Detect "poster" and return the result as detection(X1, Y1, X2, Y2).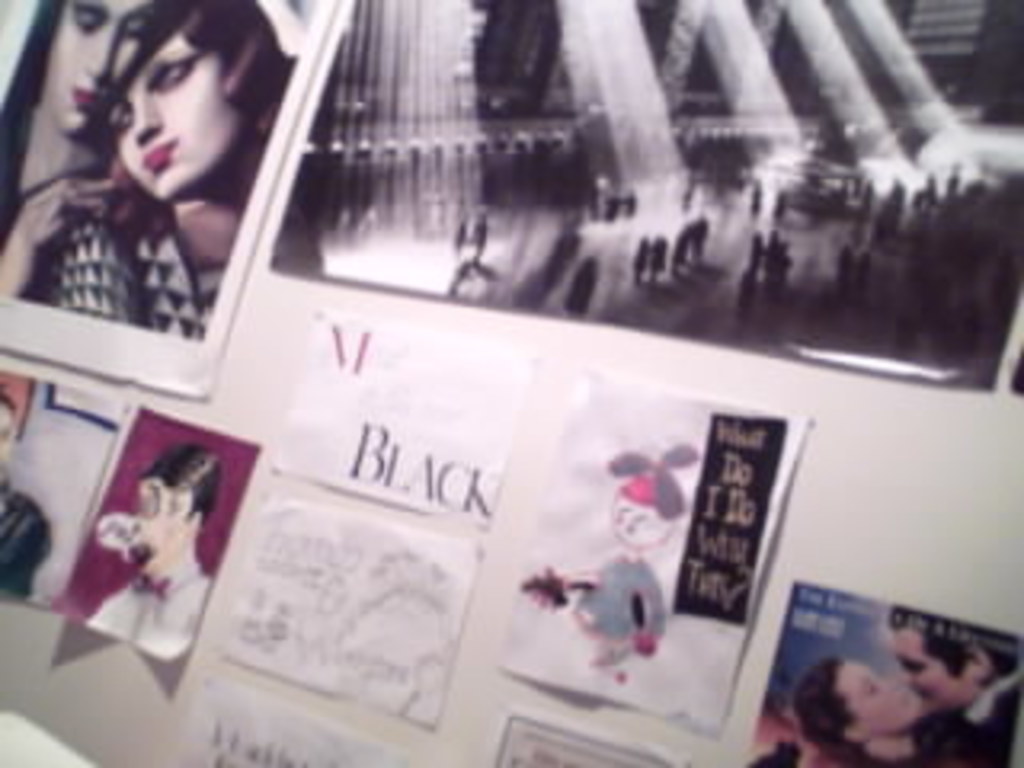
detection(272, 0, 1021, 384).
